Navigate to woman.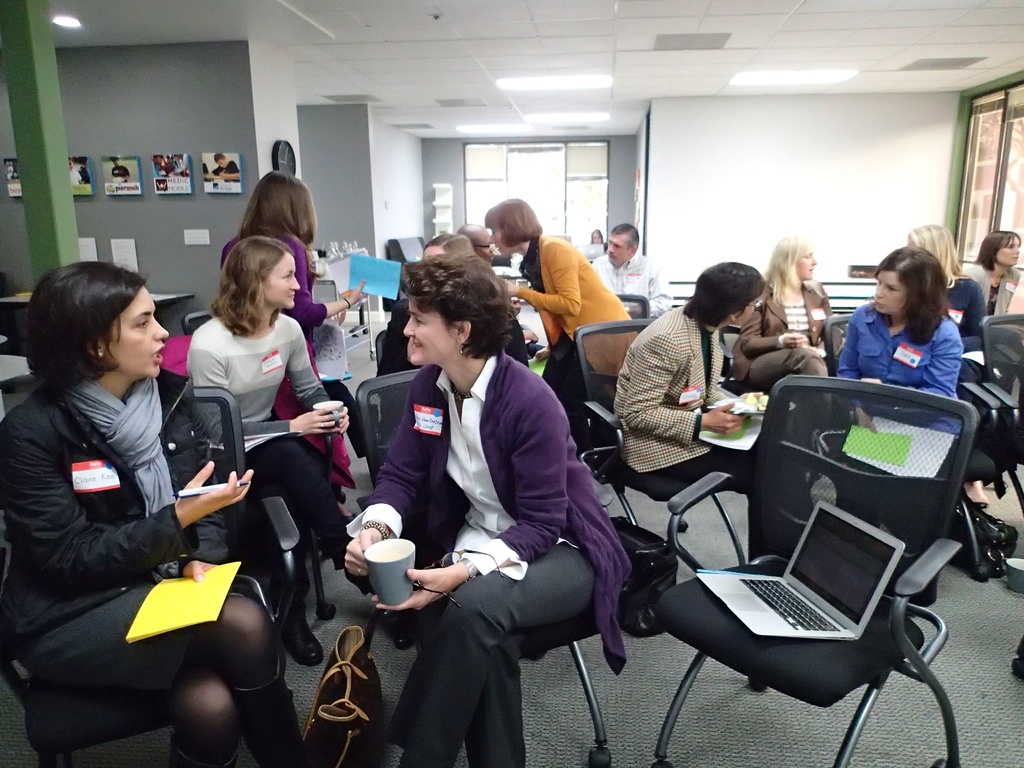
Navigation target: [x1=216, y1=164, x2=371, y2=502].
